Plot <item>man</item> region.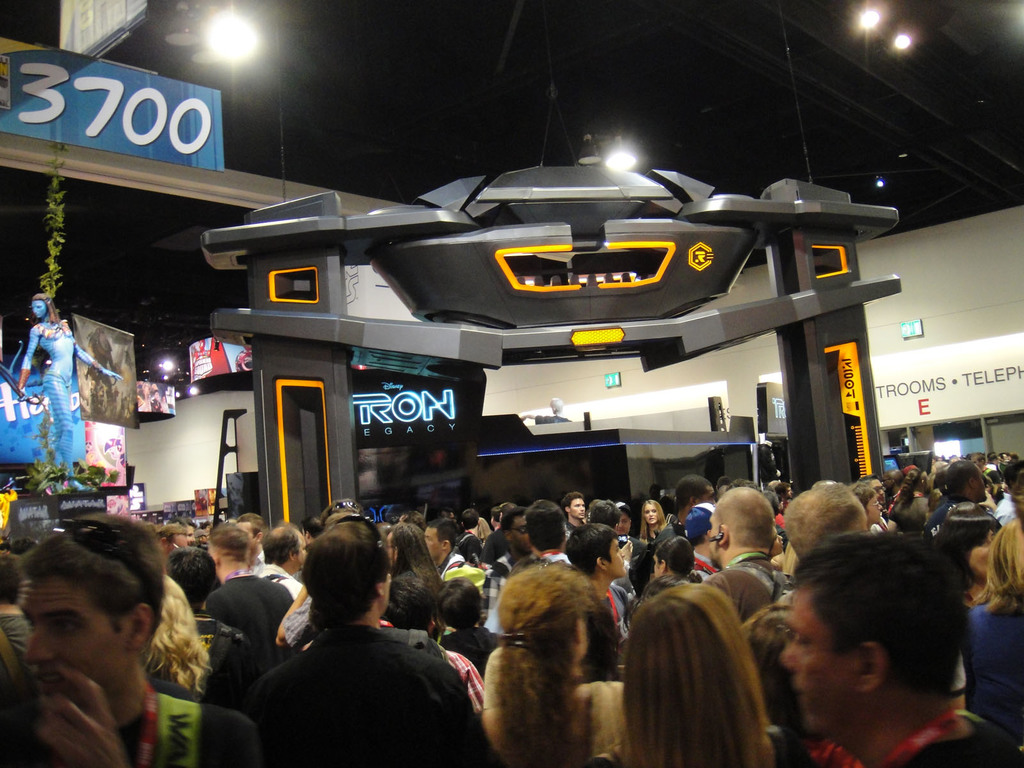
Plotted at {"left": 231, "top": 534, "right": 484, "bottom": 764}.
